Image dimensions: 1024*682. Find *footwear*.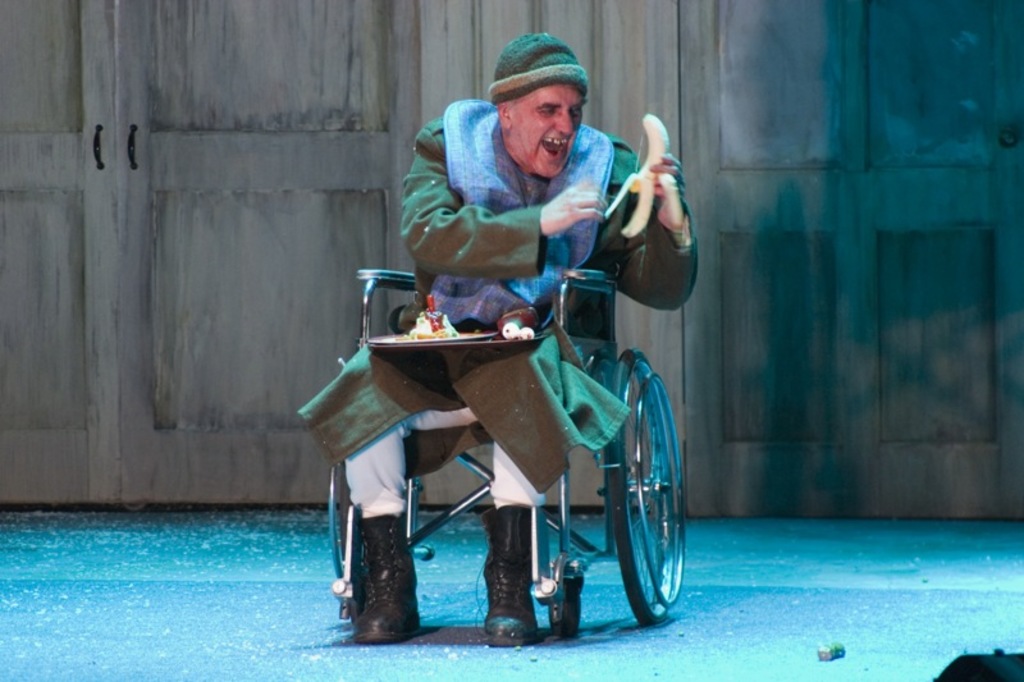
box(475, 505, 541, 649).
